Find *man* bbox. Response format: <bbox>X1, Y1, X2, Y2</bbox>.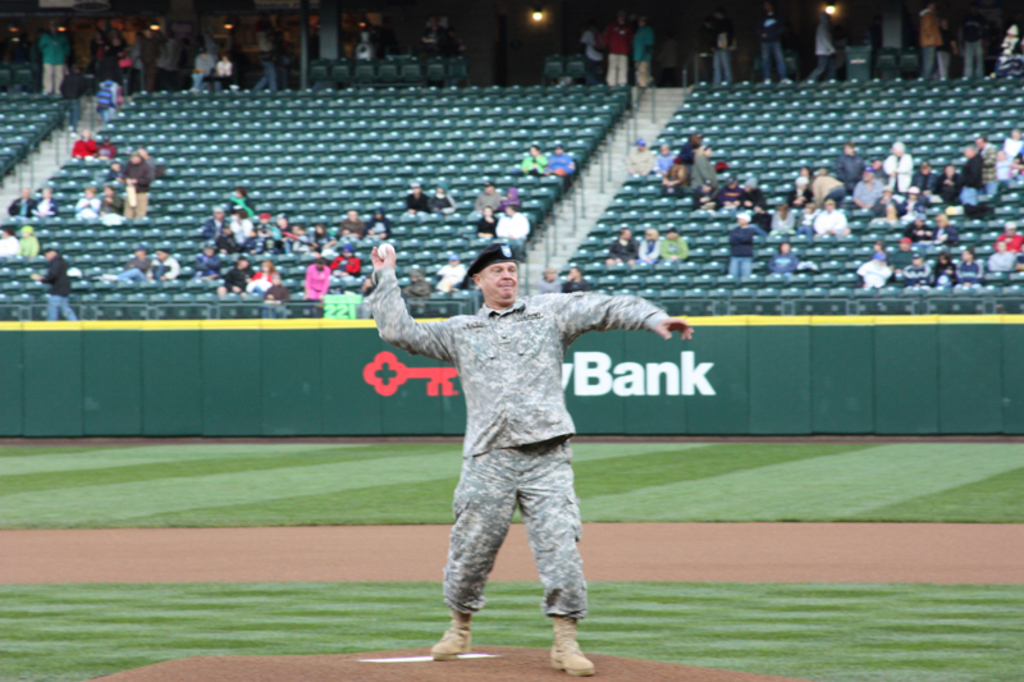
<bbox>786, 178, 810, 211</bbox>.
